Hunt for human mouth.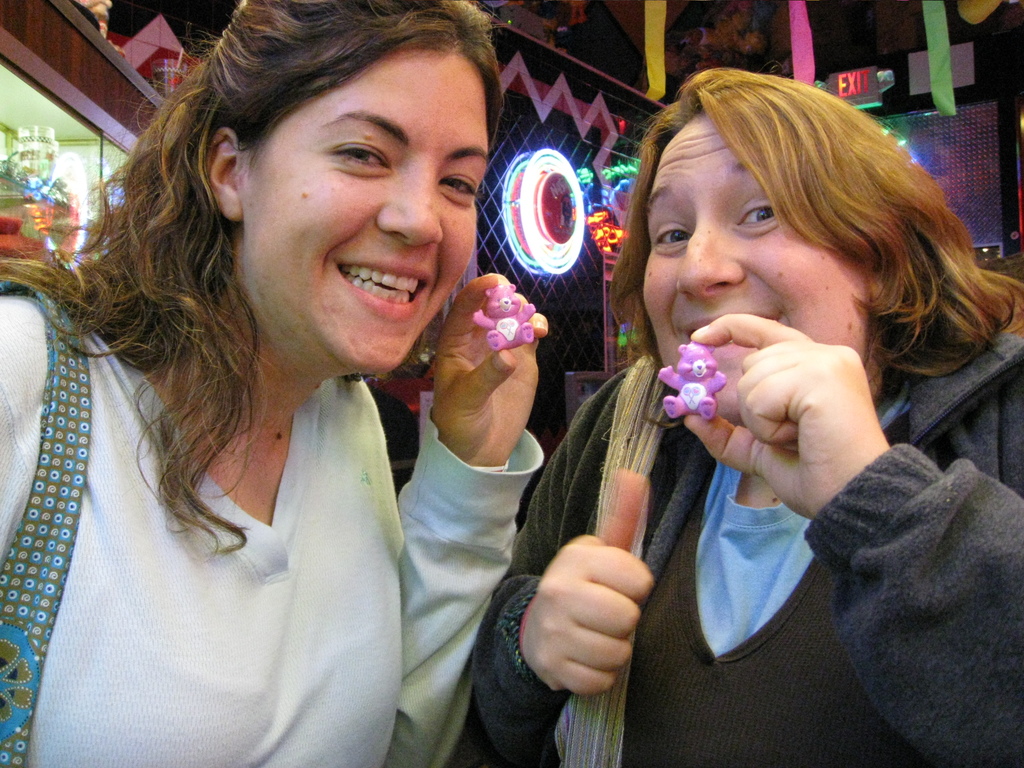
Hunted down at x1=328, y1=251, x2=437, y2=321.
